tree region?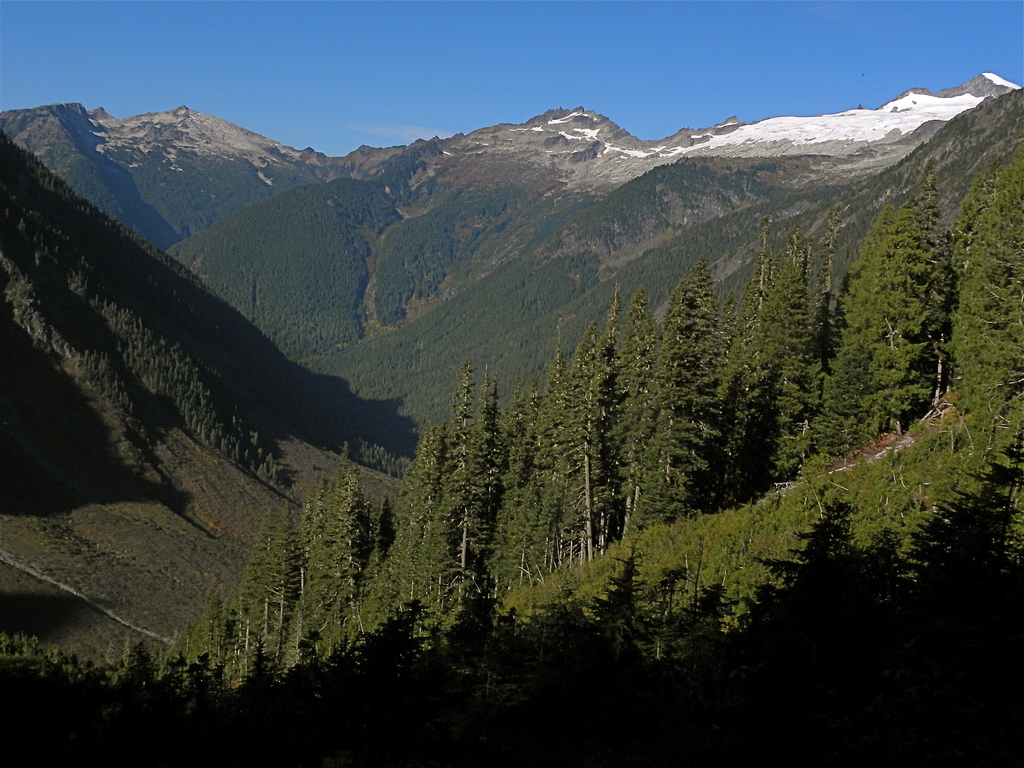
x1=494 y1=284 x2=660 y2=564
